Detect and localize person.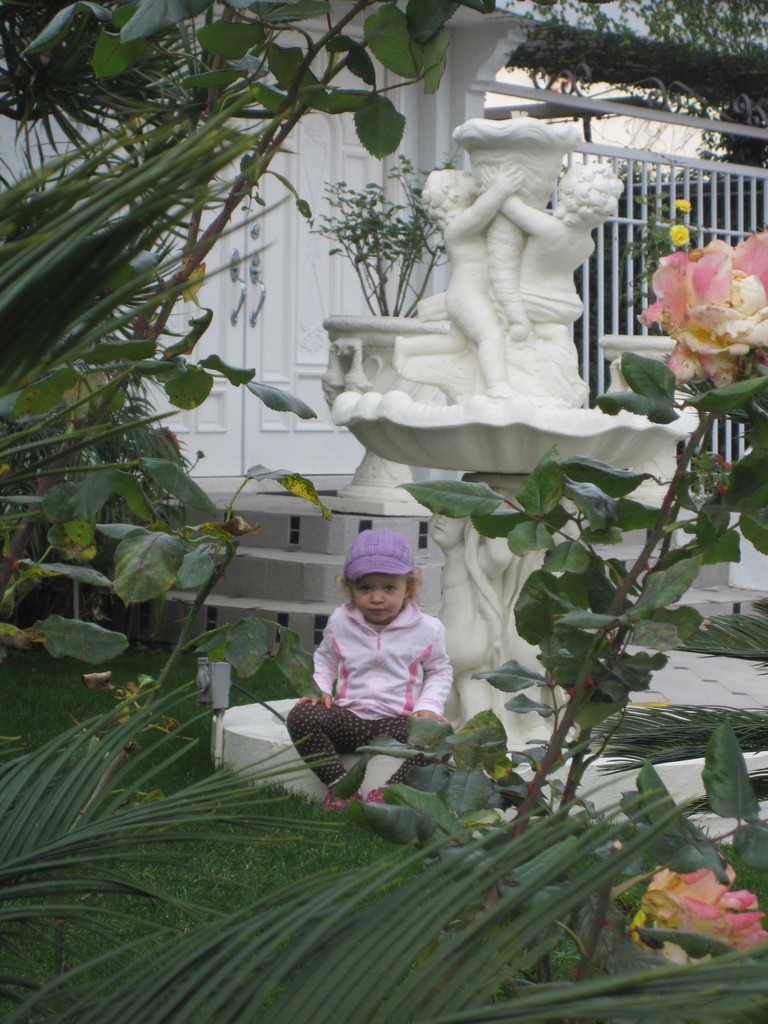
Localized at x1=418, y1=164, x2=527, y2=402.
